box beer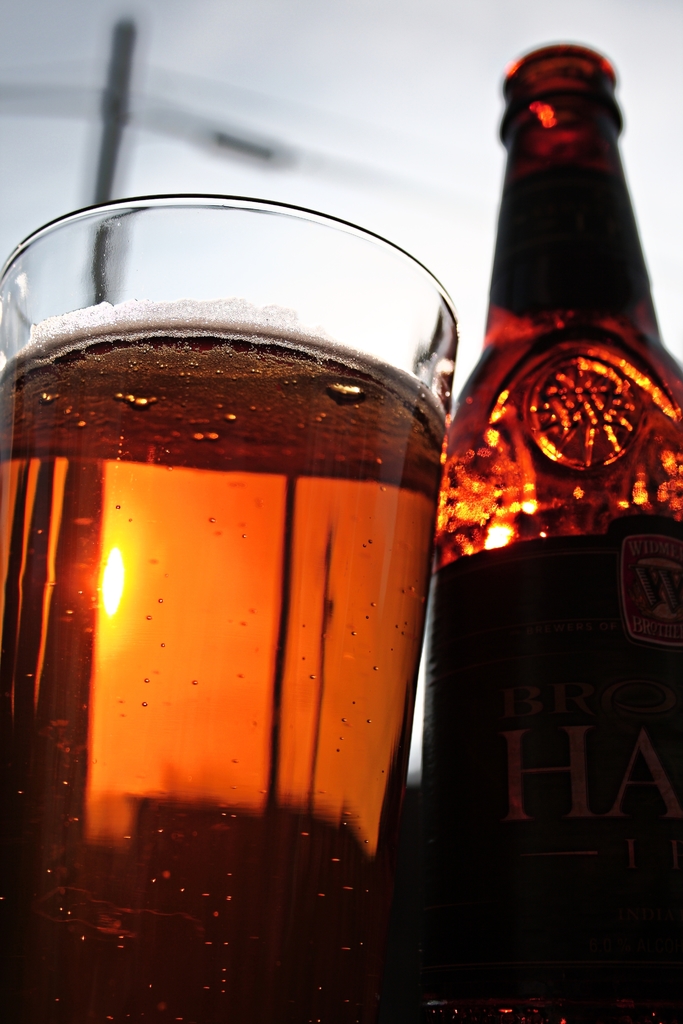
left=0, top=304, right=430, bottom=1018
